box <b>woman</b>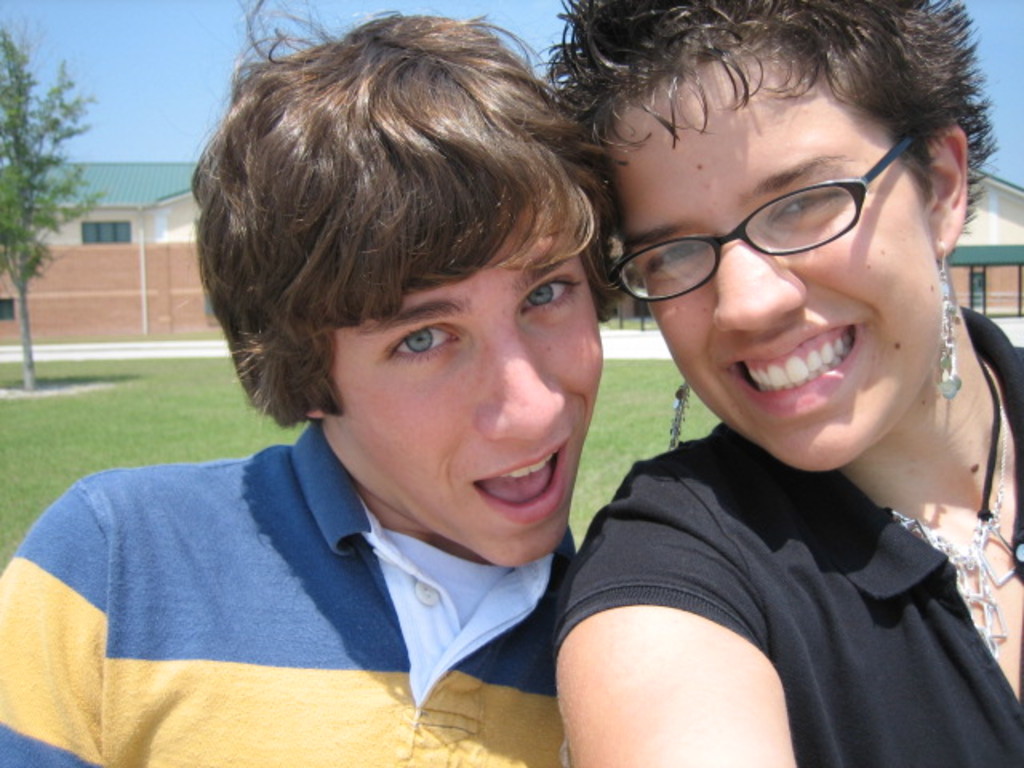
493 16 1023 763
